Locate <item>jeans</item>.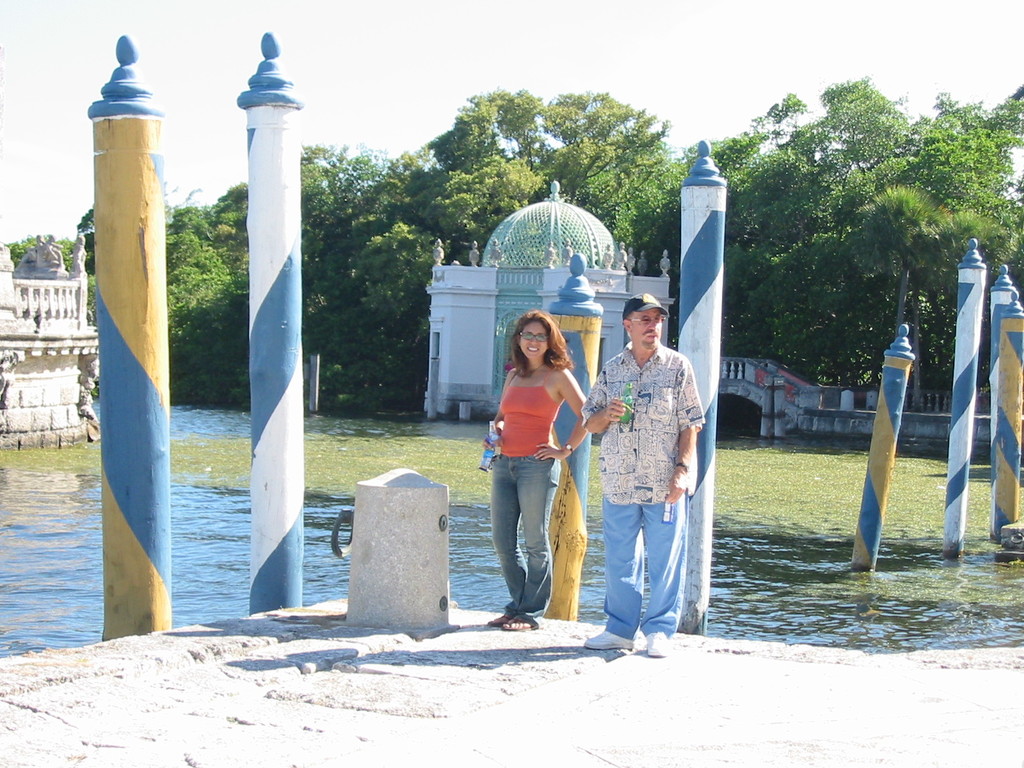
Bounding box: <region>603, 492, 688, 639</region>.
